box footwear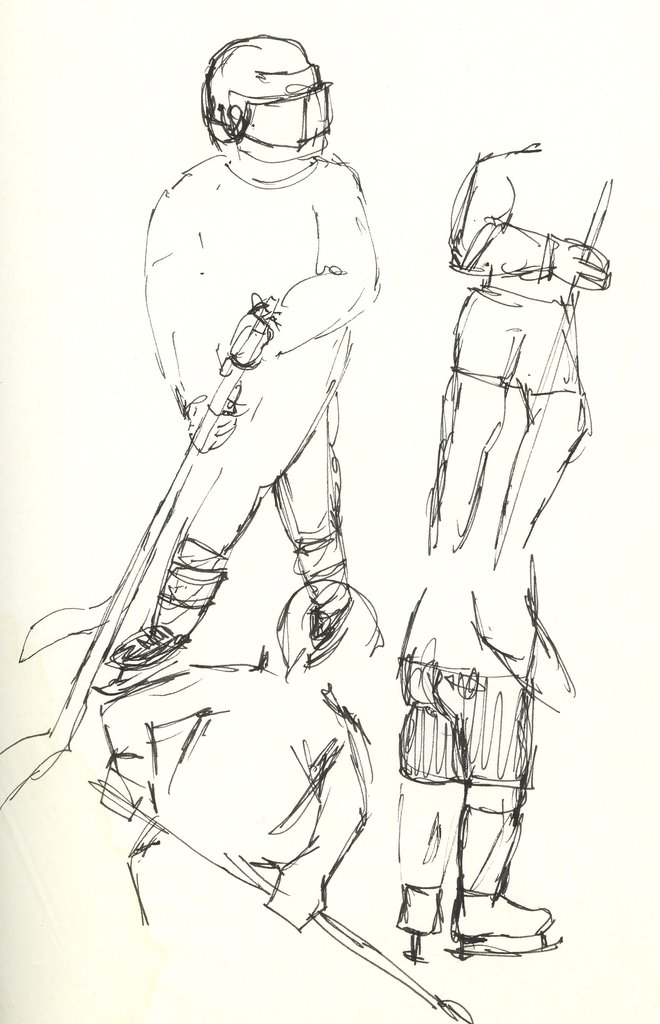
left=394, top=881, right=449, bottom=966
